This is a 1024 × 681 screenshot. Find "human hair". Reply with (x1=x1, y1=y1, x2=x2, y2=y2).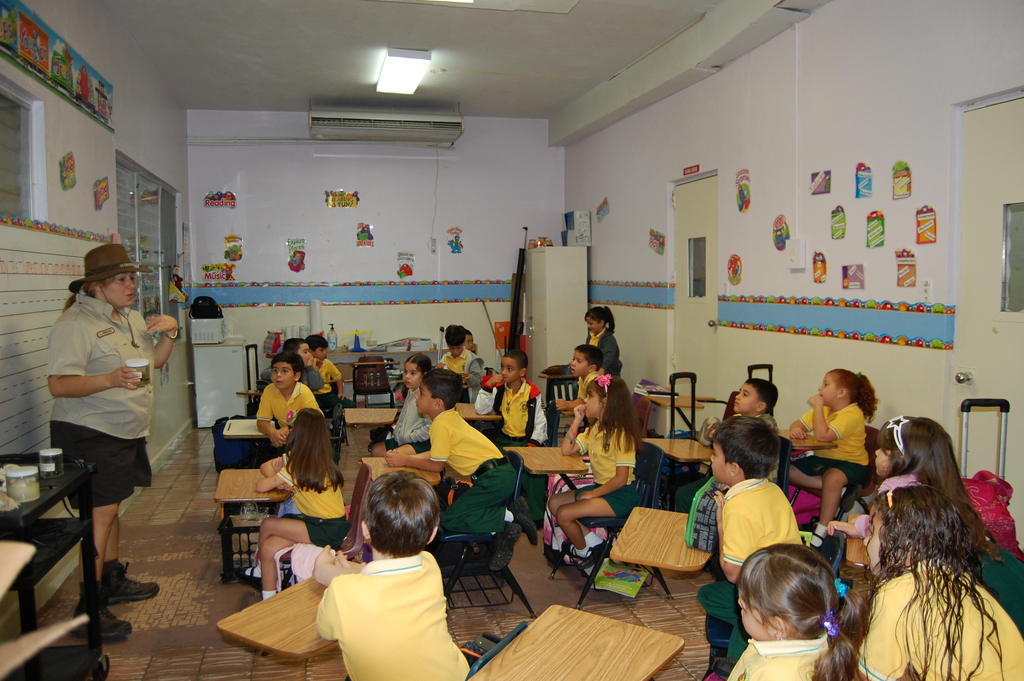
(x1=308, y1=334, x2=328, y2=350).
